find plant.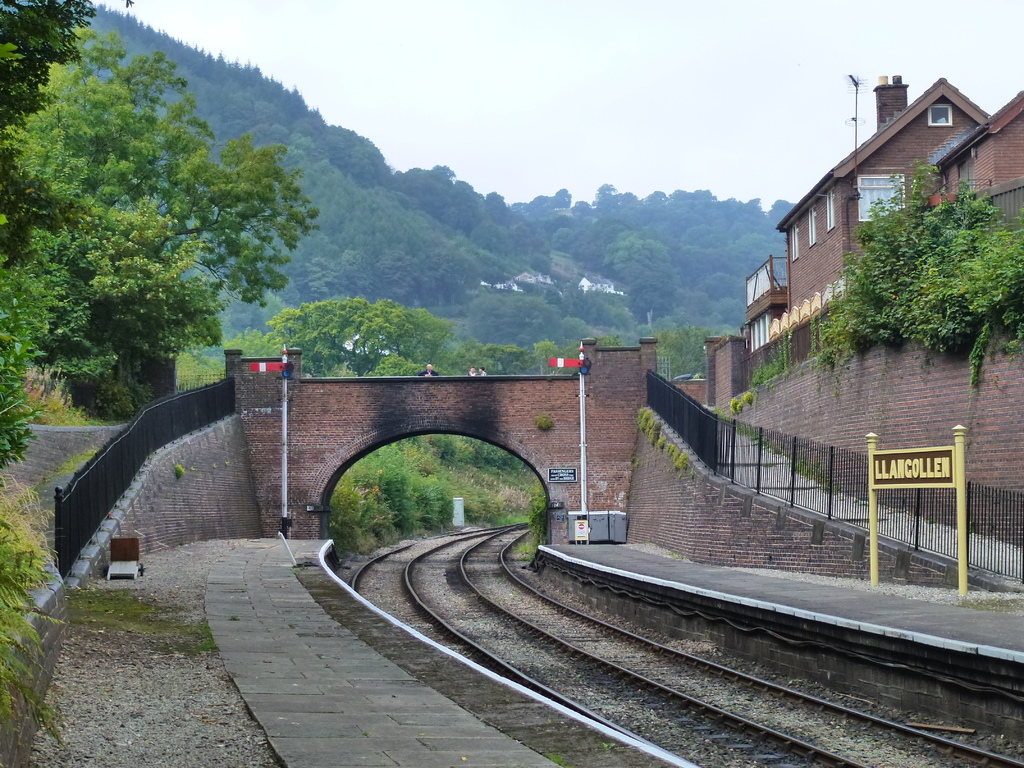
<box>546,751,570,767</box>.
